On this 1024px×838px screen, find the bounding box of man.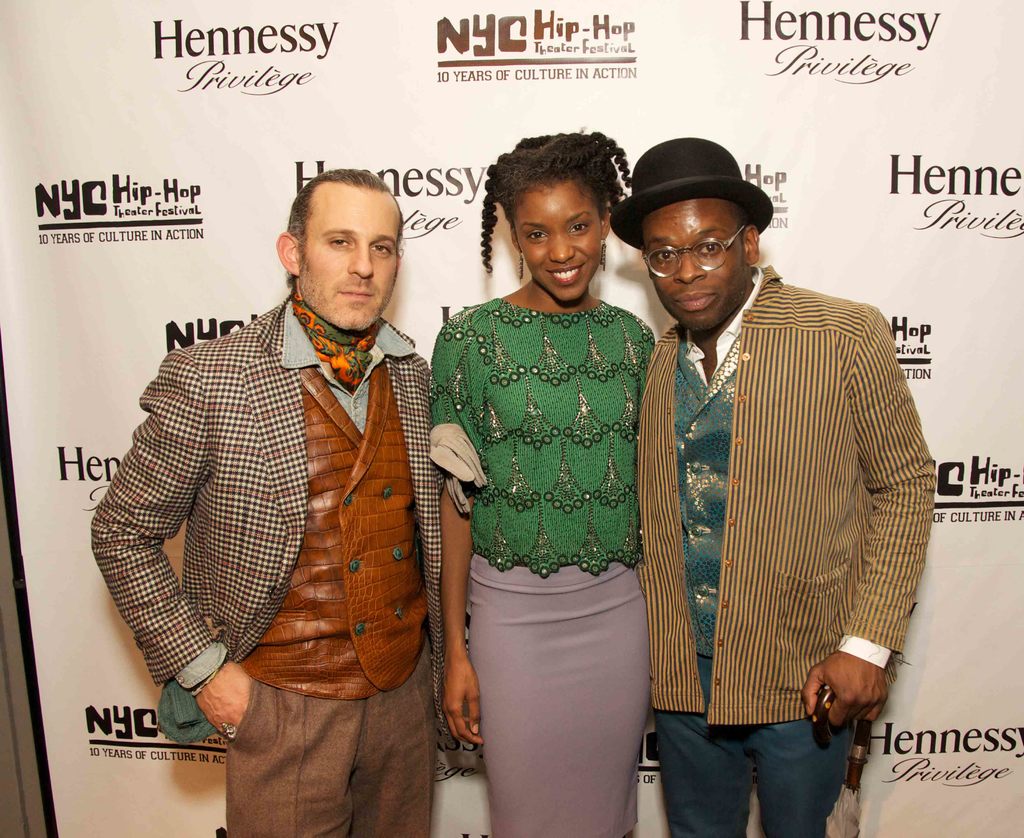
Bounding box: (x1=605, y1=138, x2=936, y2=837).
